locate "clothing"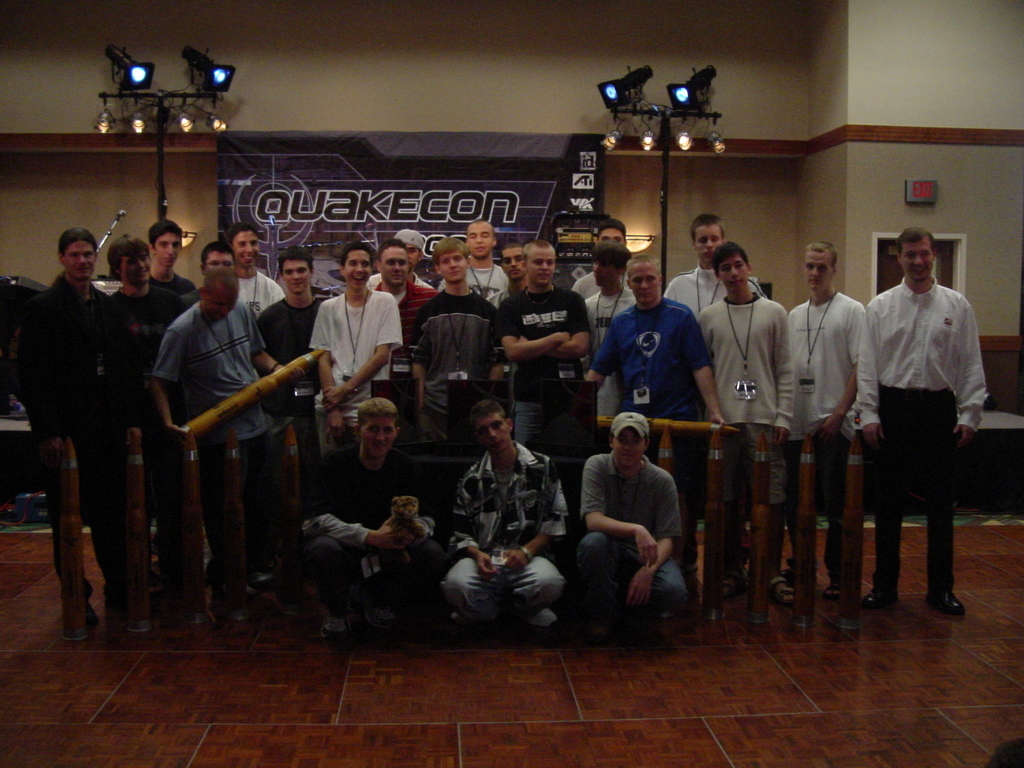
x1=469, y1=265, x2=499, y2=307
